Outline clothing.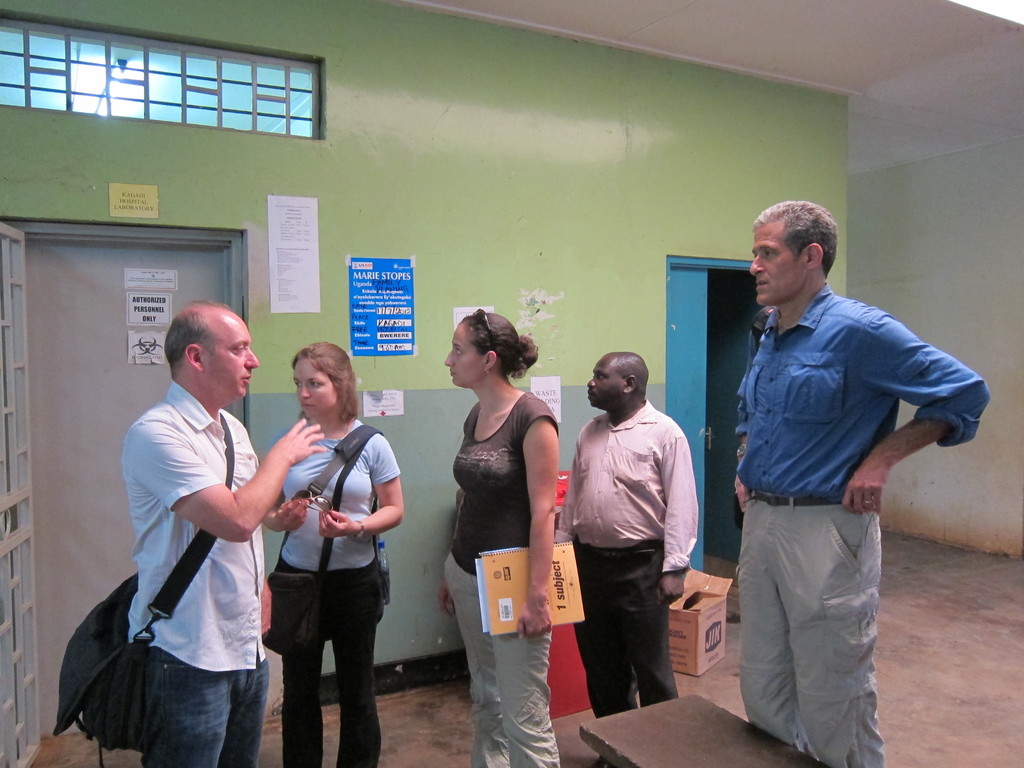
Outline: 712:230:939:735.
